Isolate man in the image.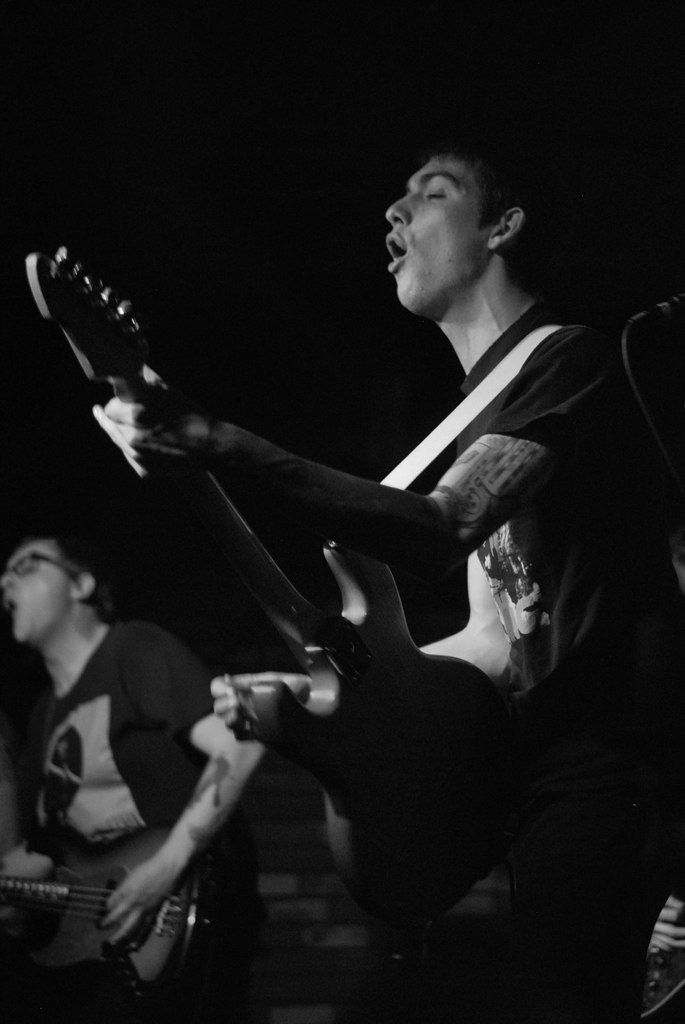
Isolated region: x1=184, y1=108, x2=627, y2=982.
